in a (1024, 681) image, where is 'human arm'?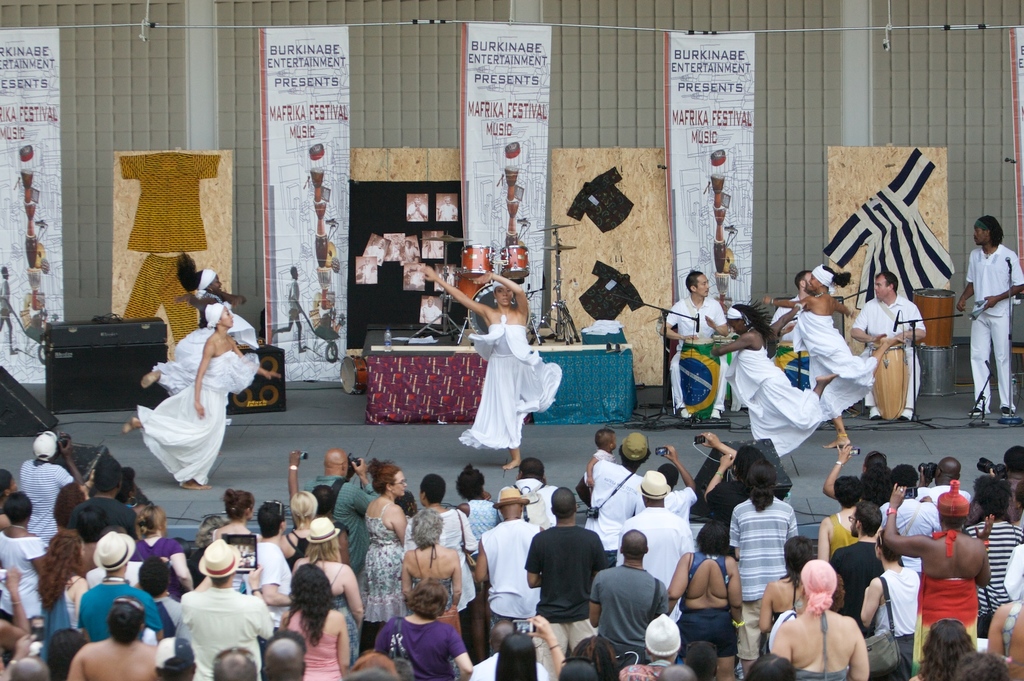
left=335, top=610, right=349, bottom=666.
